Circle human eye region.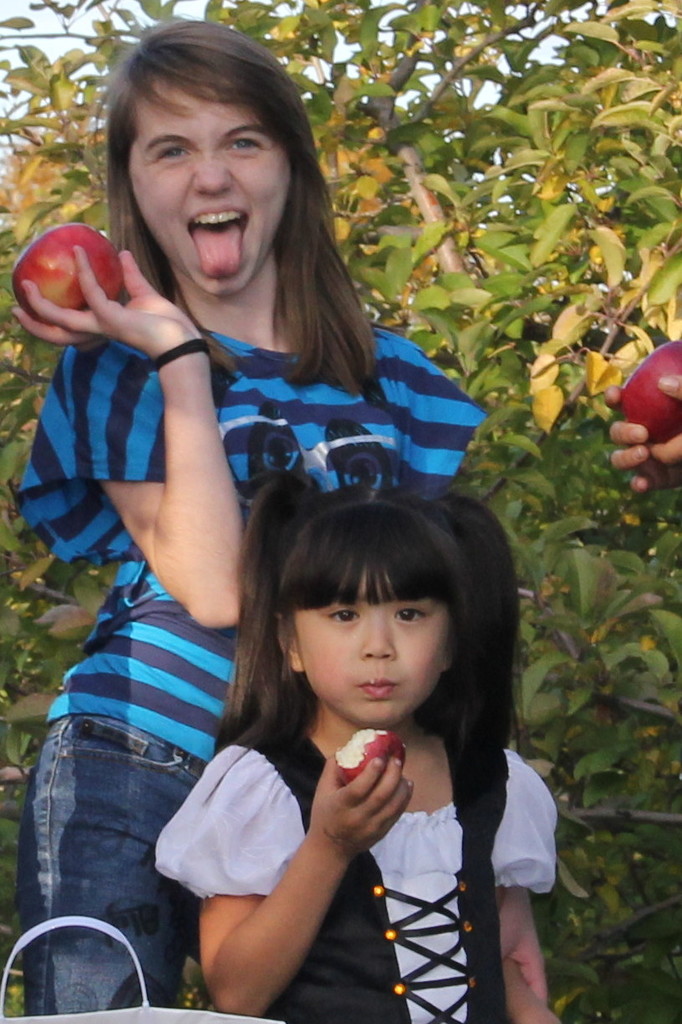
Region: 391, 605, 426, 629.
